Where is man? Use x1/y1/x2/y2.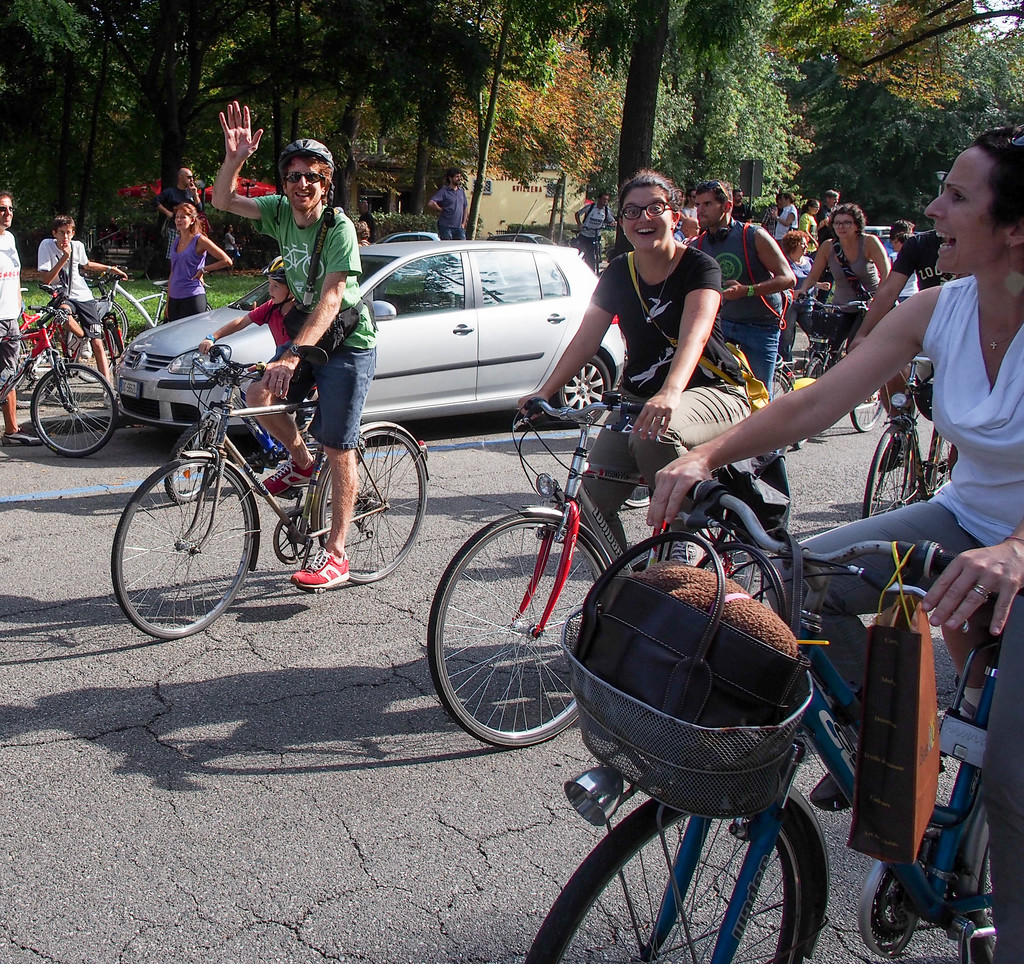
572/192/617/272.
